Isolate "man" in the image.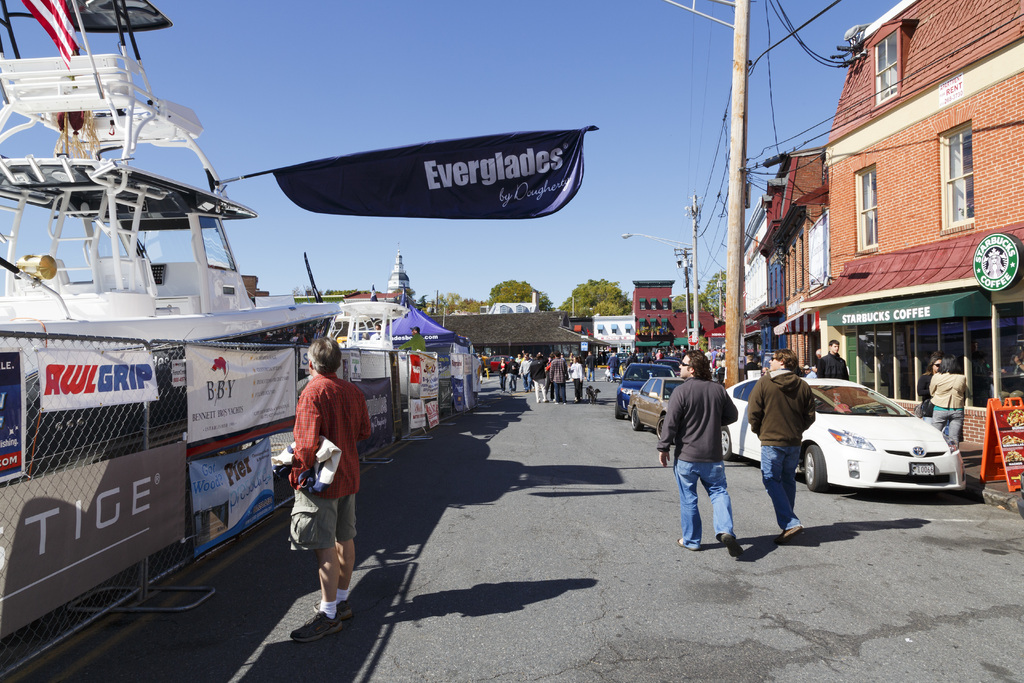
Isolated region: [542,356,554,393].
